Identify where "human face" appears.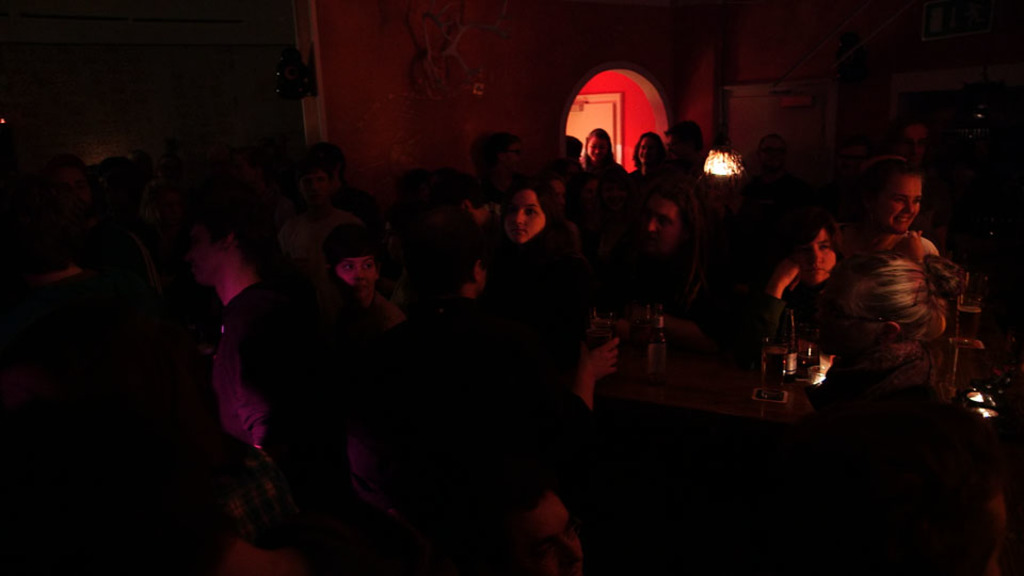
Appears at 341,257,374,298.
